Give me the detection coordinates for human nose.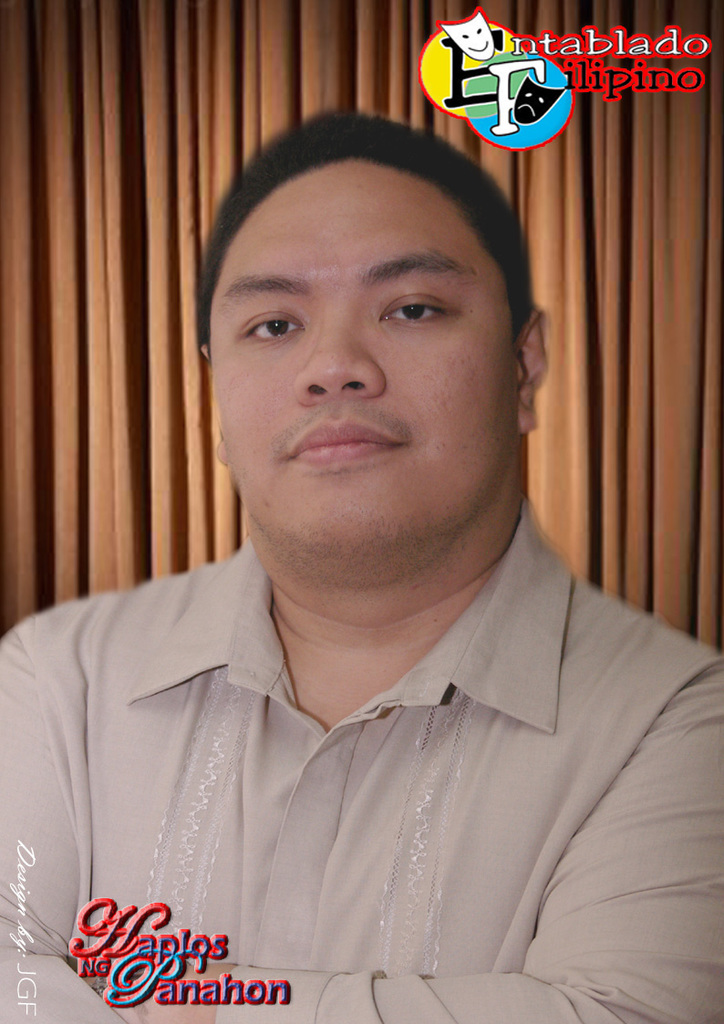
(left=295, top=312, right=385, bottom=398).
